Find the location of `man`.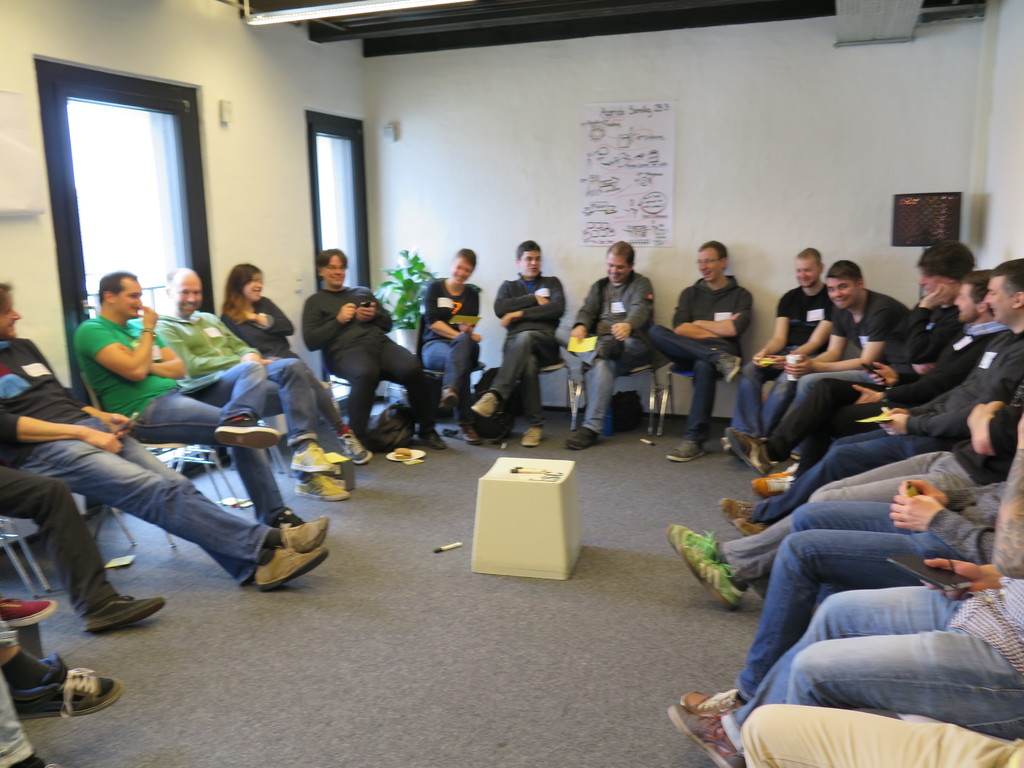
Location: box=[727, 258, 913, 476].
